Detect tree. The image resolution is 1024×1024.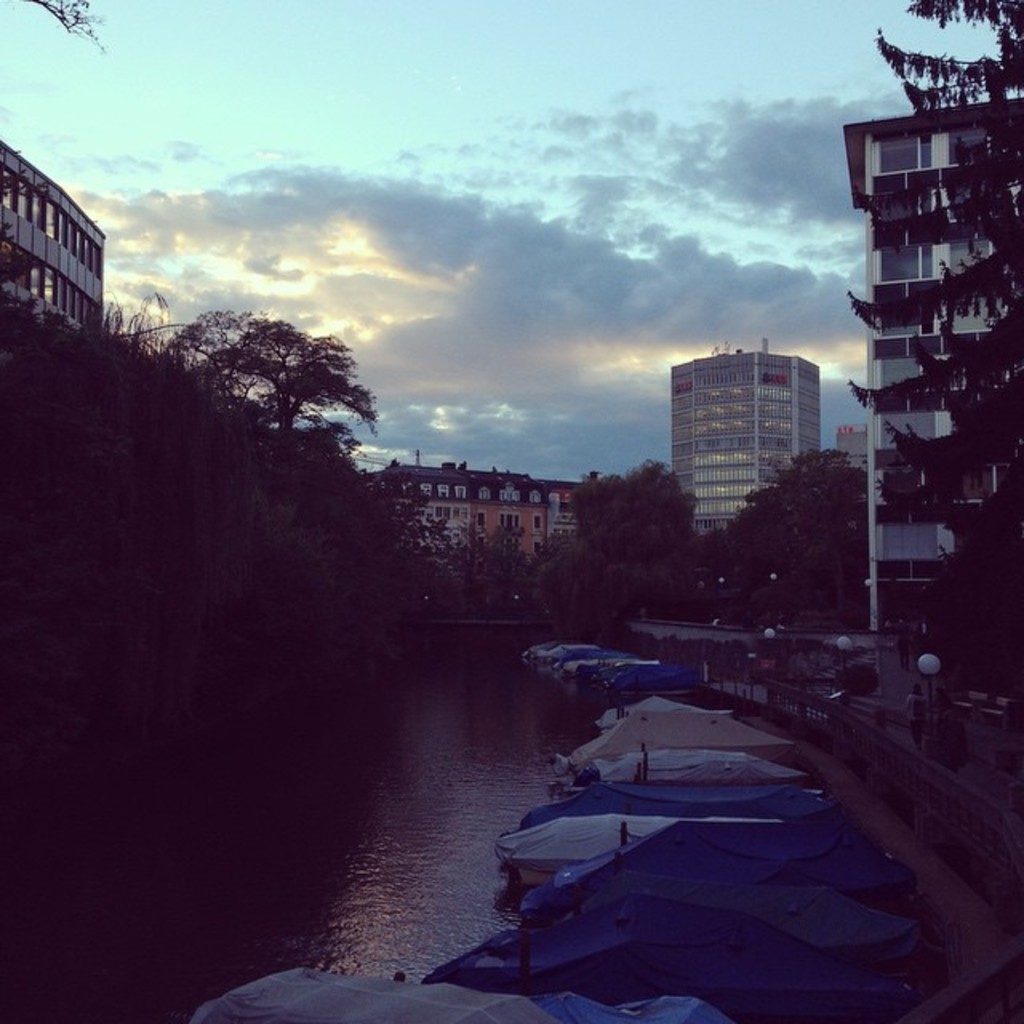
locate(187, 278, 387, 502).
